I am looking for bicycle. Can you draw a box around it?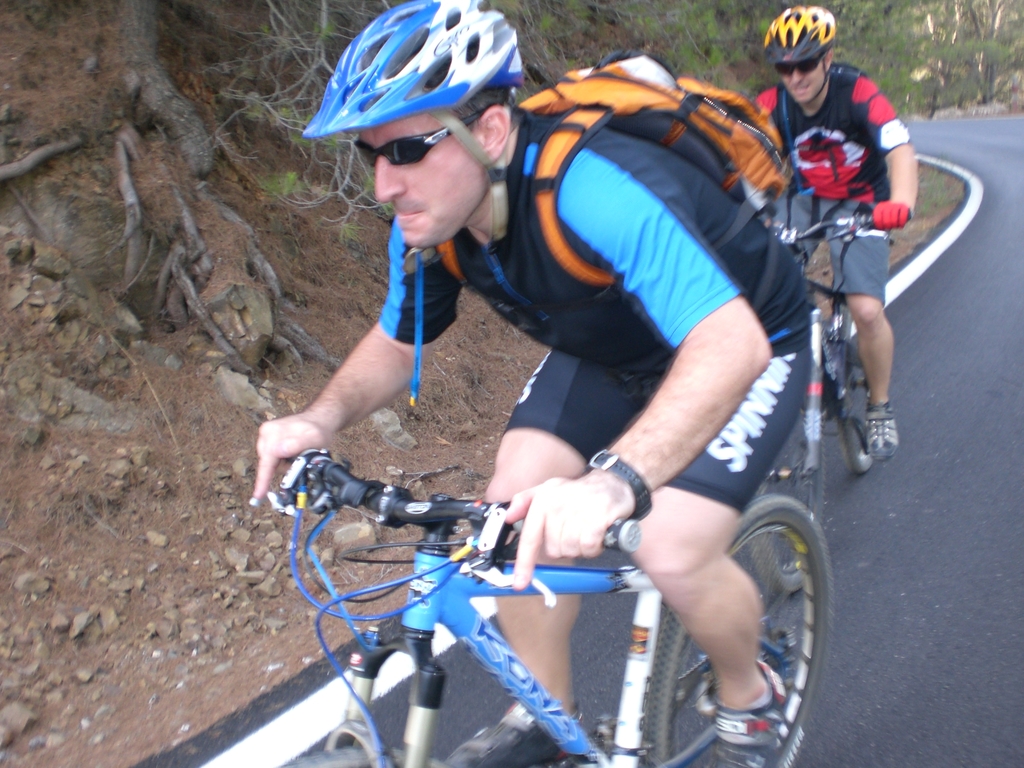
Sure, the bounding box is 766:202:911:477.
